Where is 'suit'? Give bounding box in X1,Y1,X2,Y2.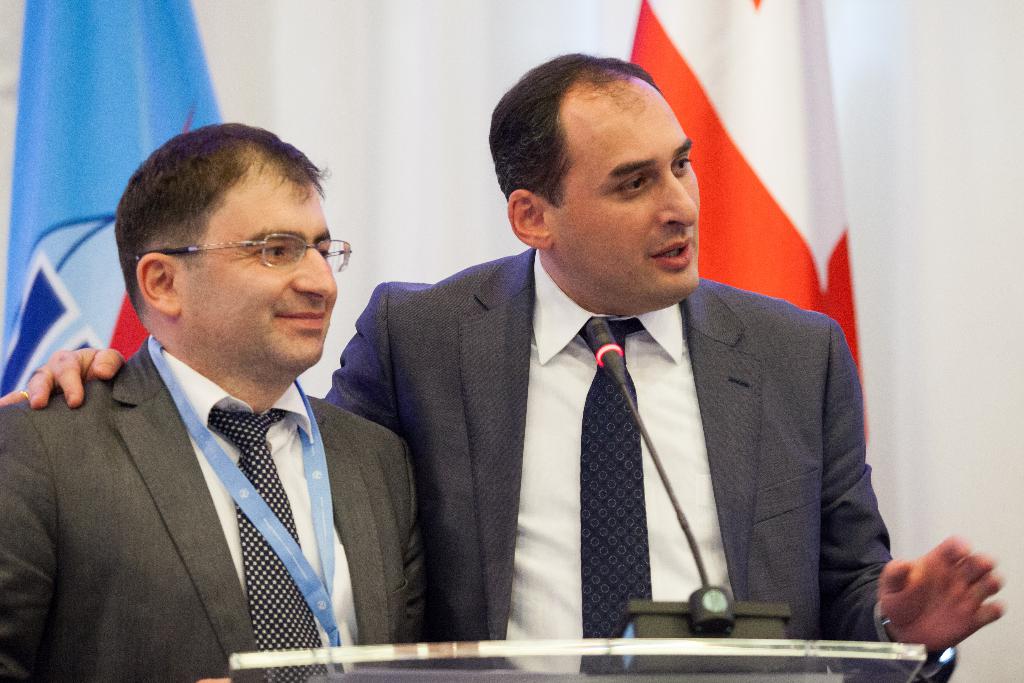
0,335,431,682.
